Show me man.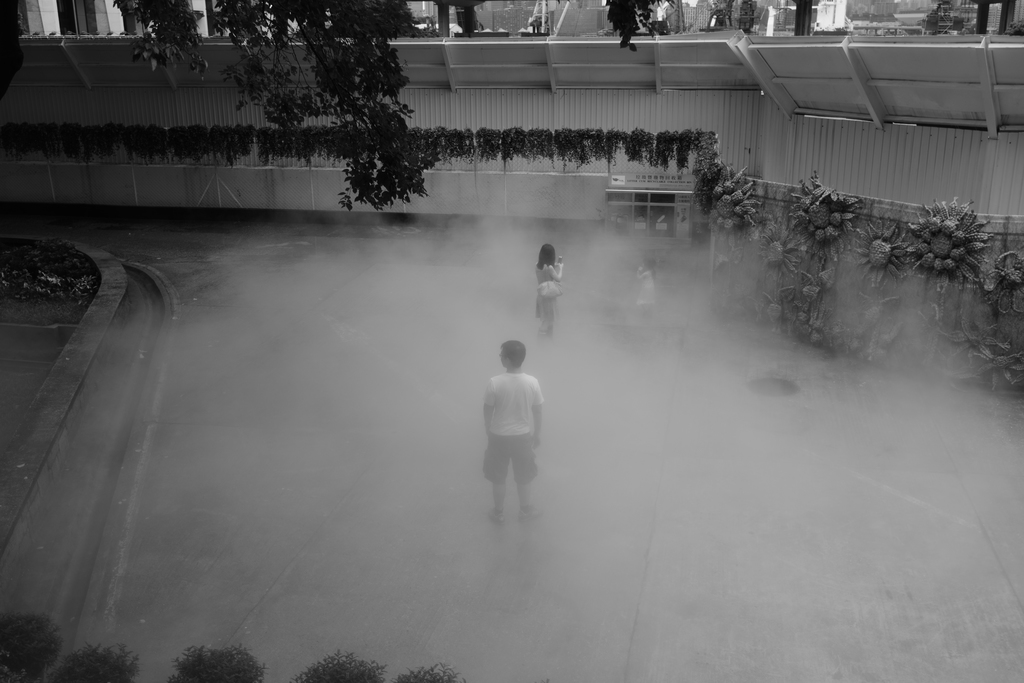
man is here: x1=474 y1=344 x2=554 y2=534.
